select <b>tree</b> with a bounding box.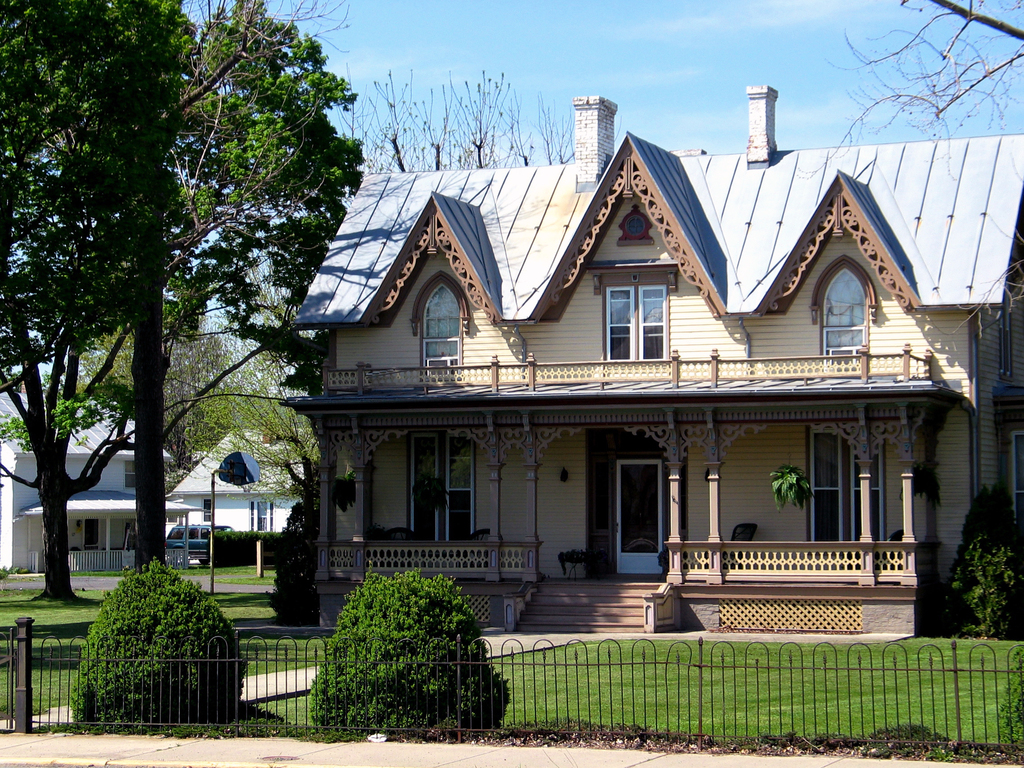
bbox=(461, 58, 535, 177).
